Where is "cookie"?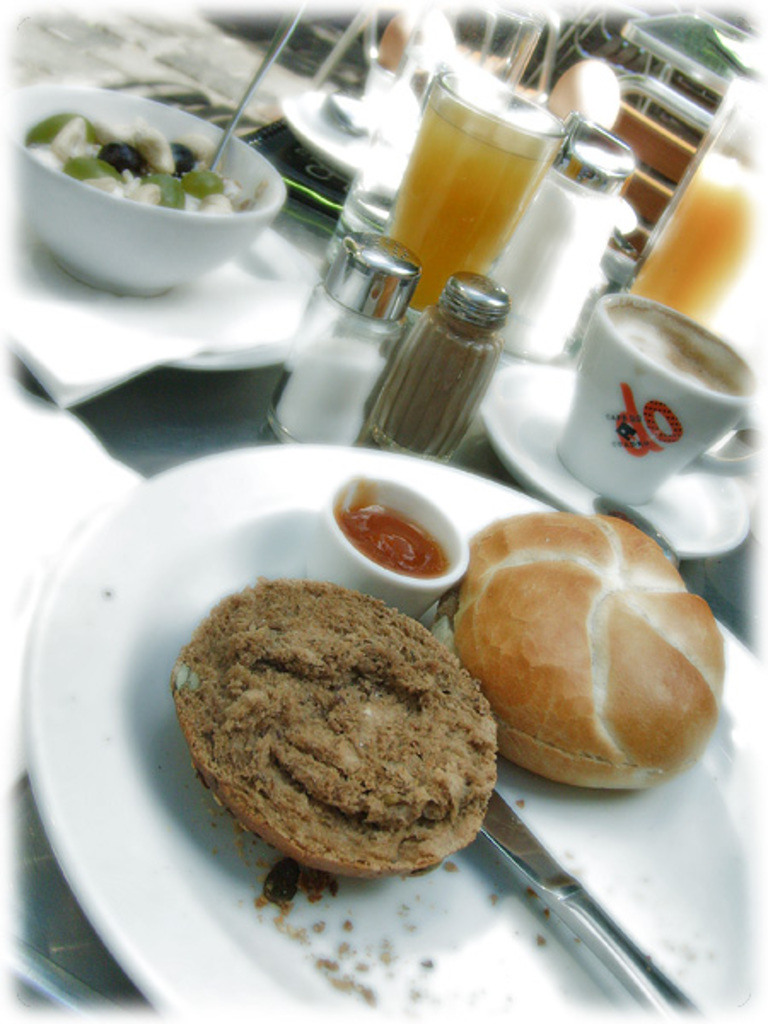
[x1=447, y1=512, x2=734, y2=800].
